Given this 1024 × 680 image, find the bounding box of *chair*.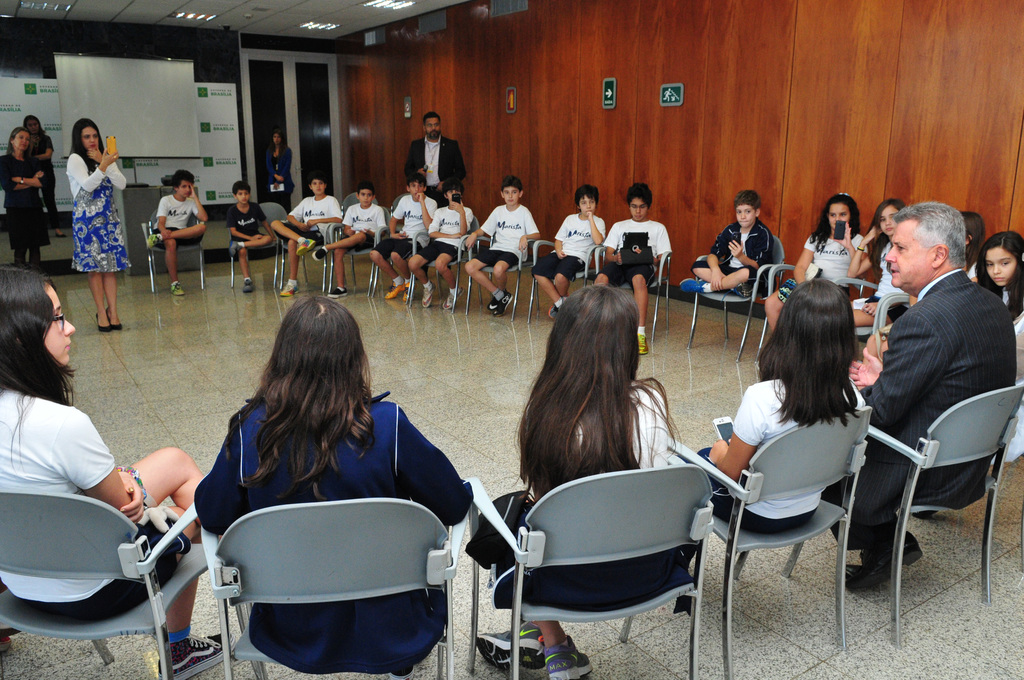
left=194, top=507, right=465, bottom=679.
